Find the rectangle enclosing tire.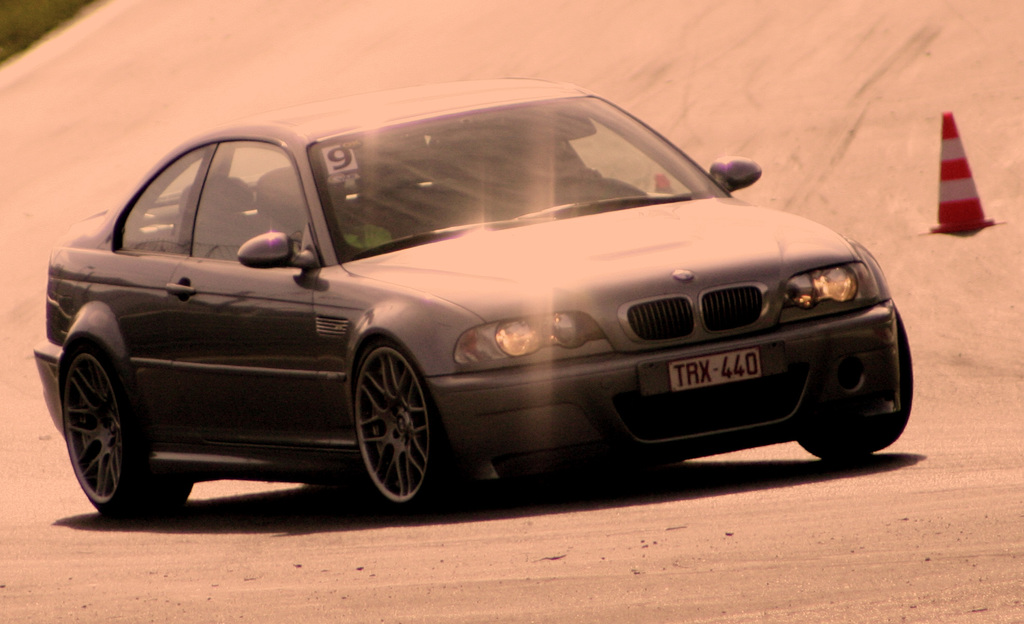
Rect(351, 337, 444, 520).
